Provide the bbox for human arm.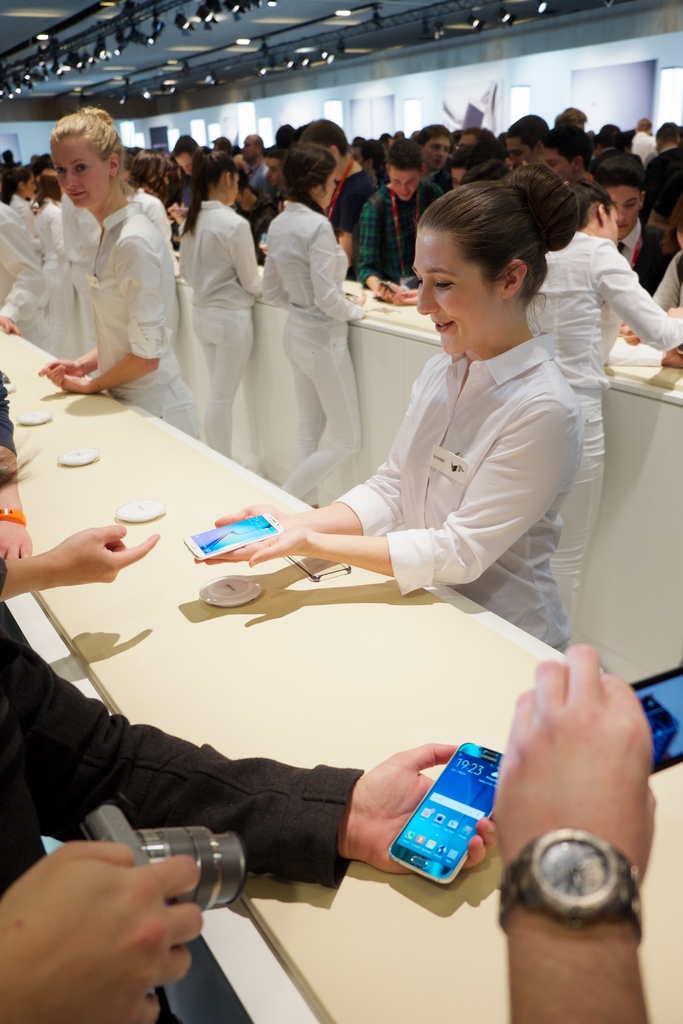
pyautogui.locateOnScreen(191, 358, 443, 572).
